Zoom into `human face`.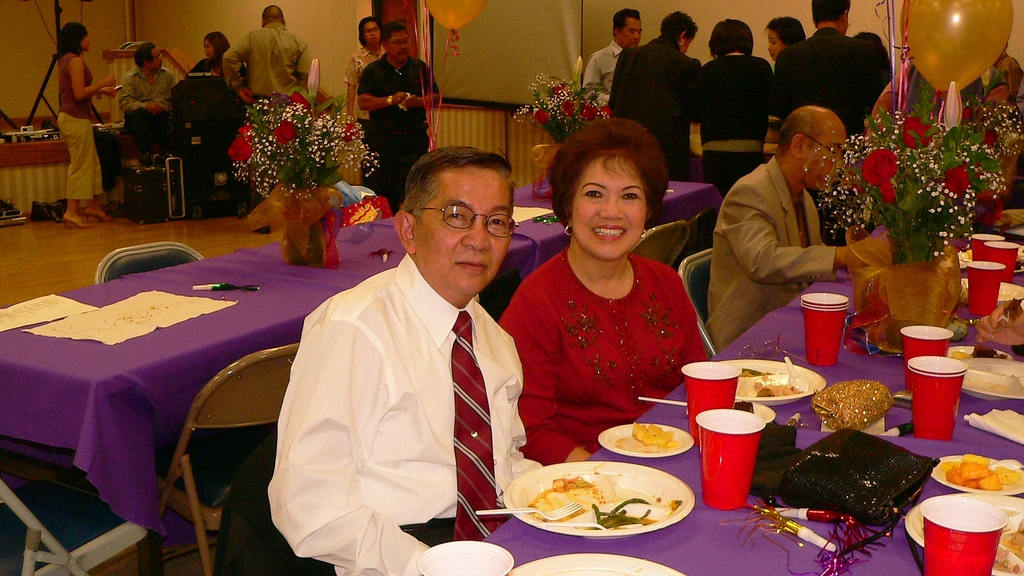
Zoom target: {"left": 415, "top": 164, "right": 509, "bottom": 287}.
